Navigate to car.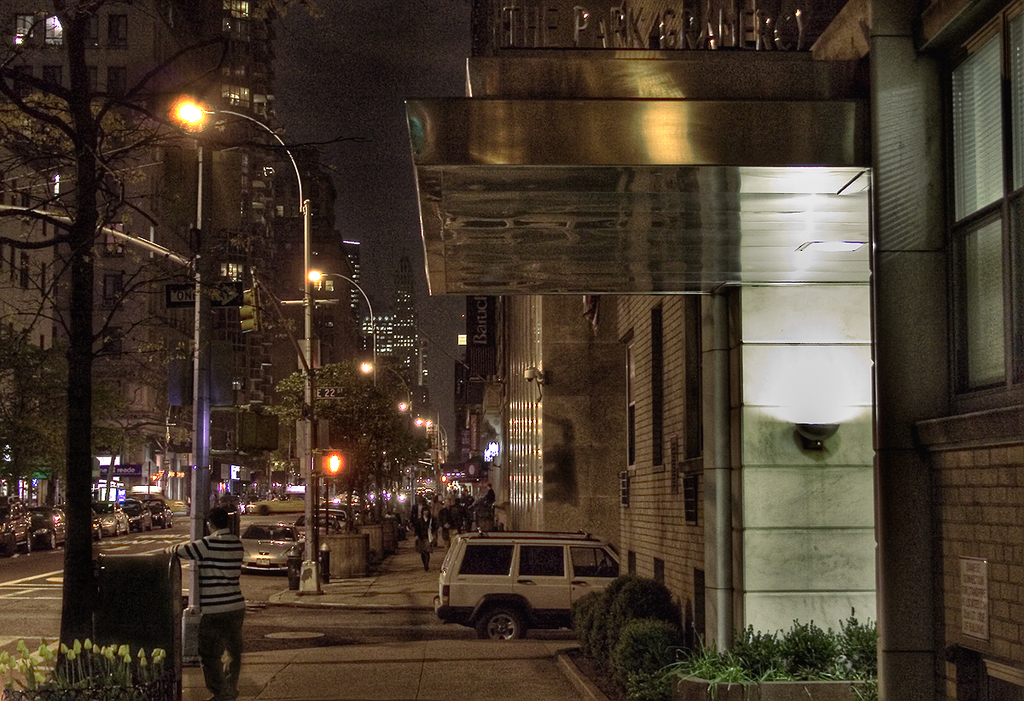
Navigation target: bbox=[96, 503, 131, 536].
